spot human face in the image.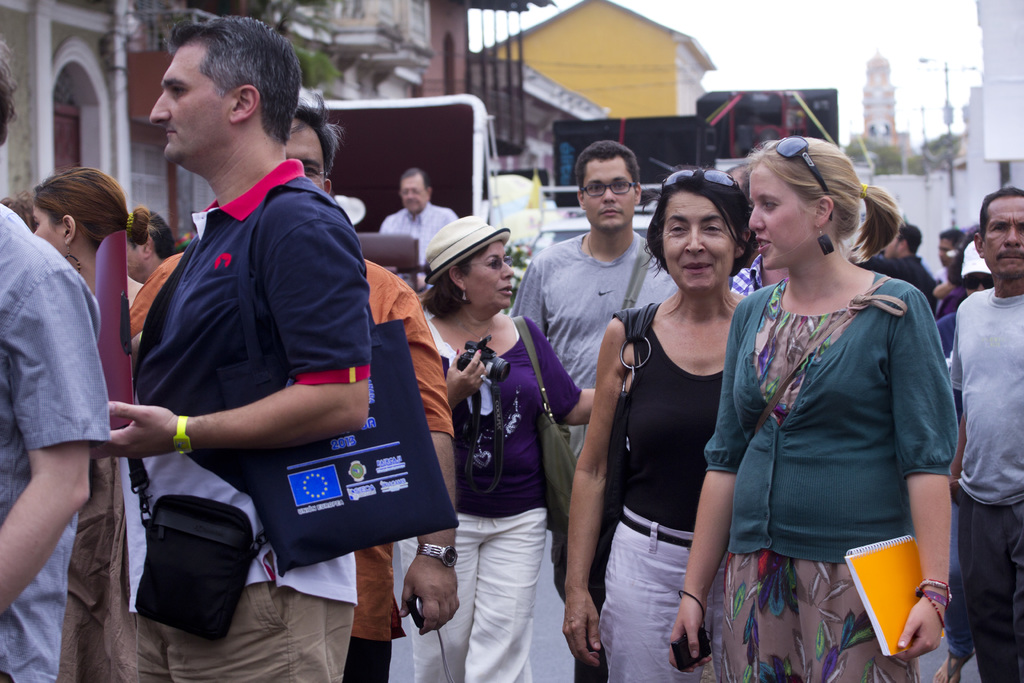
human face found at Rect(281, 108, 333, 192).
